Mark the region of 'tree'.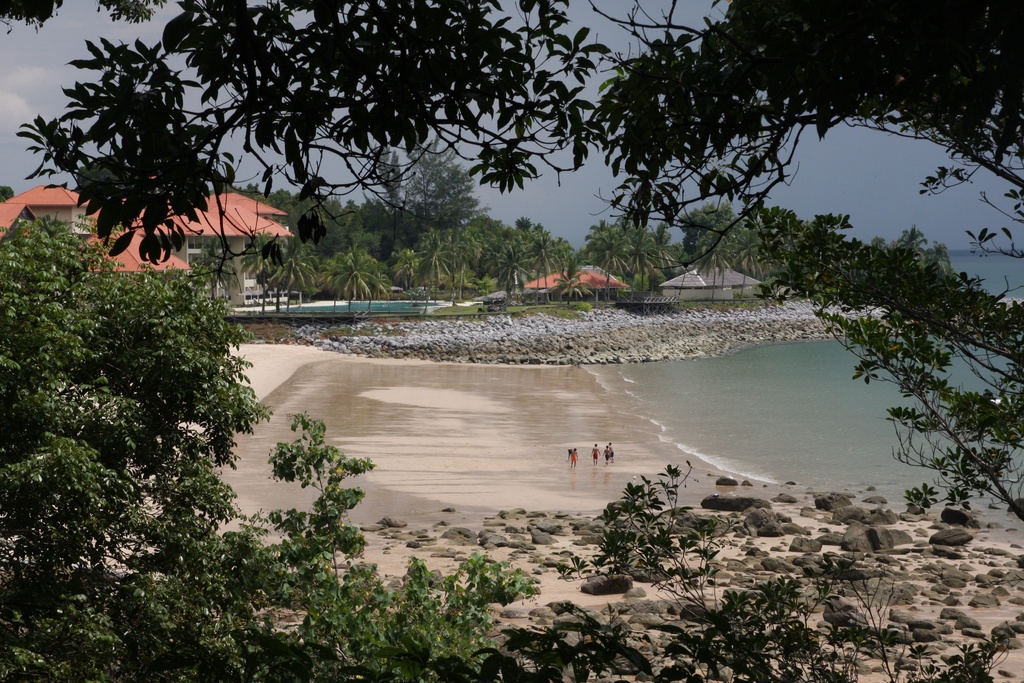
Region: <box>352,202,393,243</box>.
